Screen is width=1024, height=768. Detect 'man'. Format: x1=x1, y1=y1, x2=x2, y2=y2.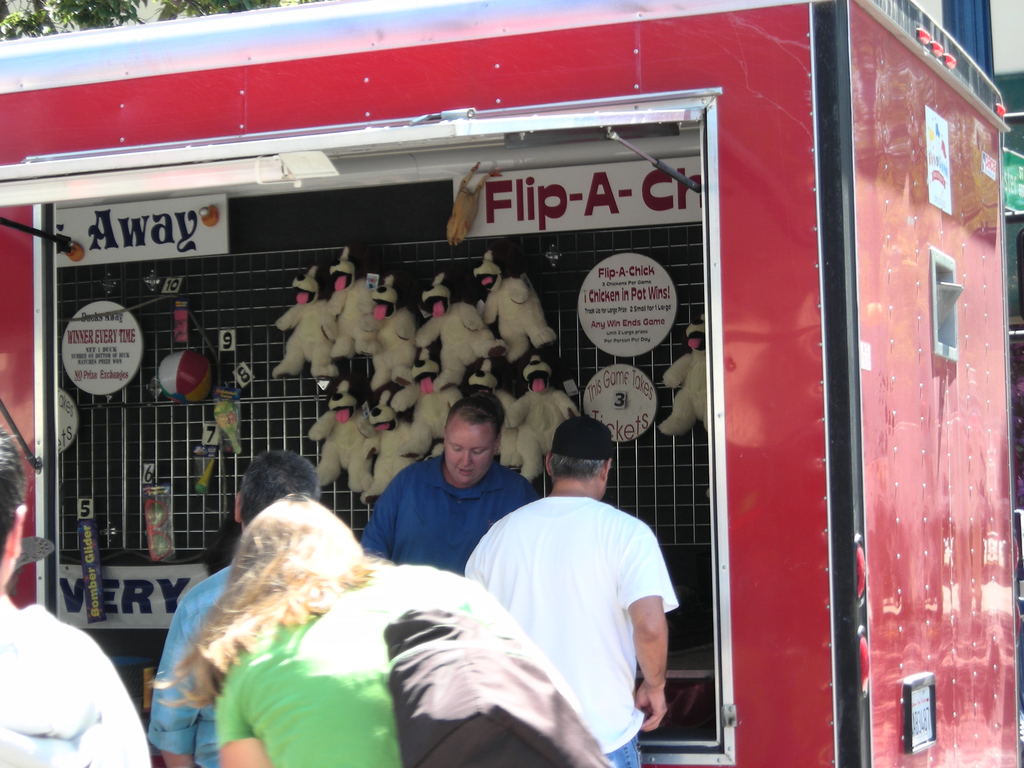
x1=0, y1=426, x2=148, y2=767.
